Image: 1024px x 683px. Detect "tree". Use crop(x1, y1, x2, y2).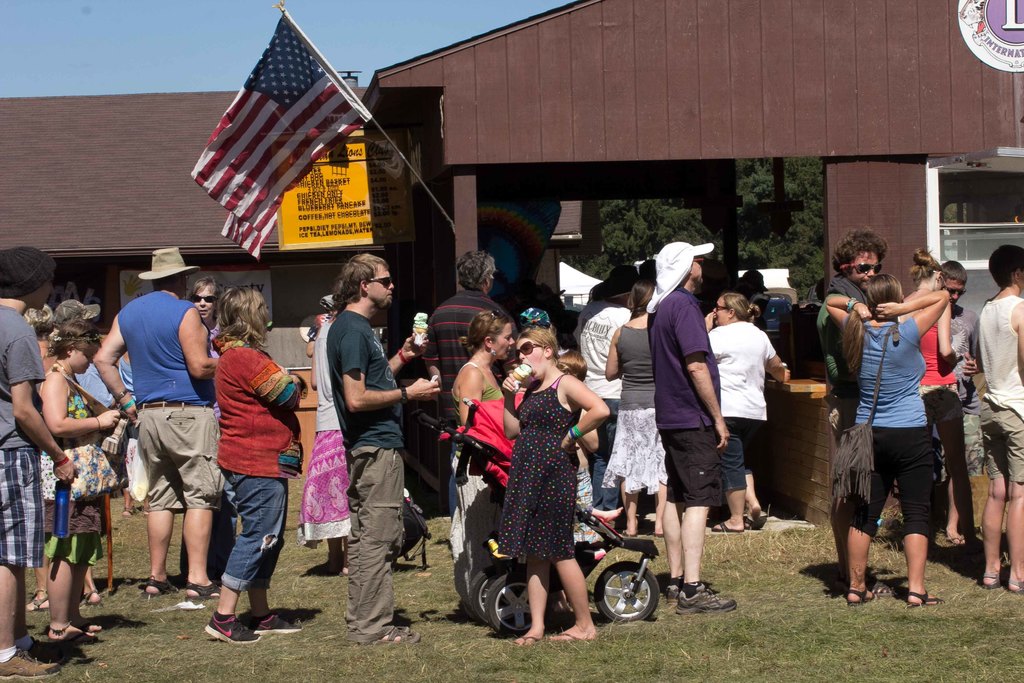
crop(735, 152, 826, 308).
